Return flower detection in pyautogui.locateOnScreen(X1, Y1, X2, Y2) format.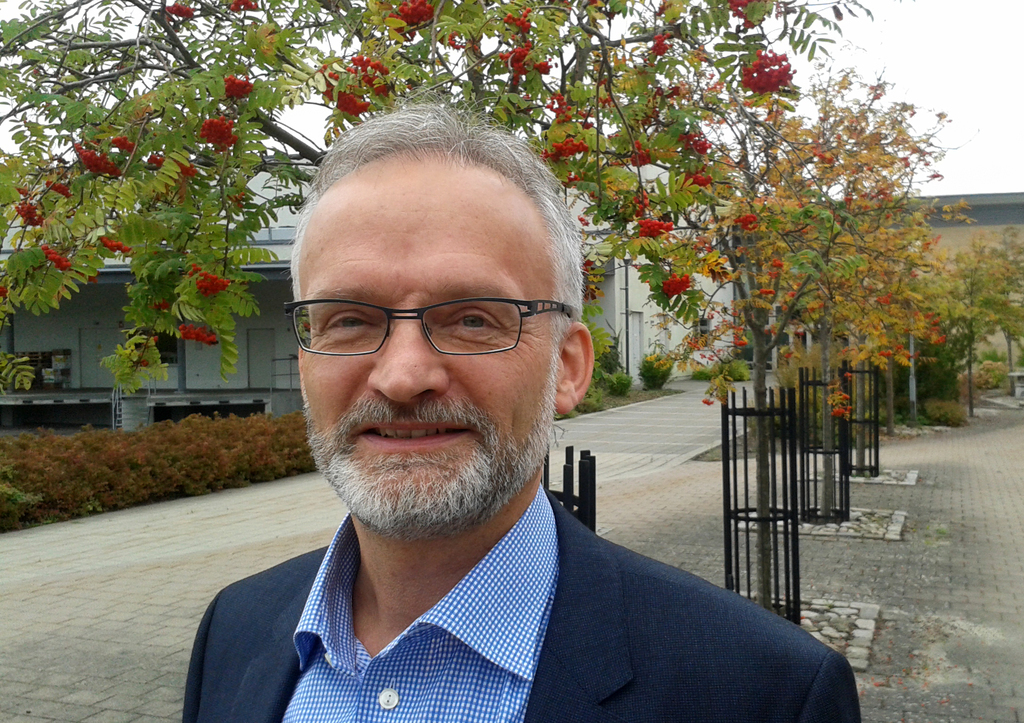
pyautogui.locateOnScreen(682, 175, 715, 188).
